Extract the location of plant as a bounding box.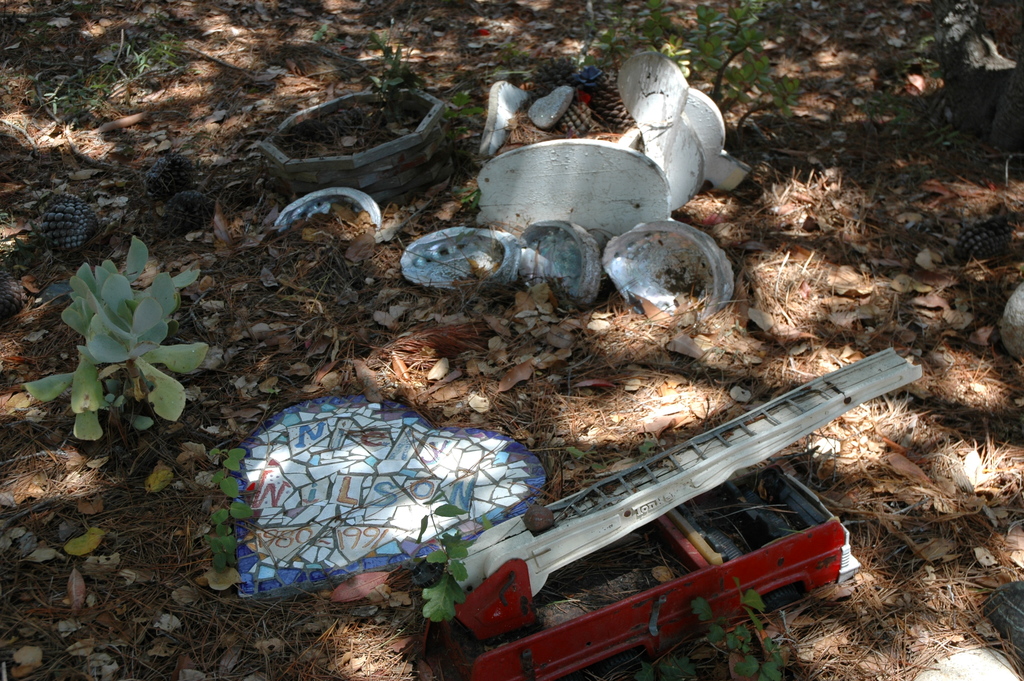
bbox=(20, 236, 209, 437).
